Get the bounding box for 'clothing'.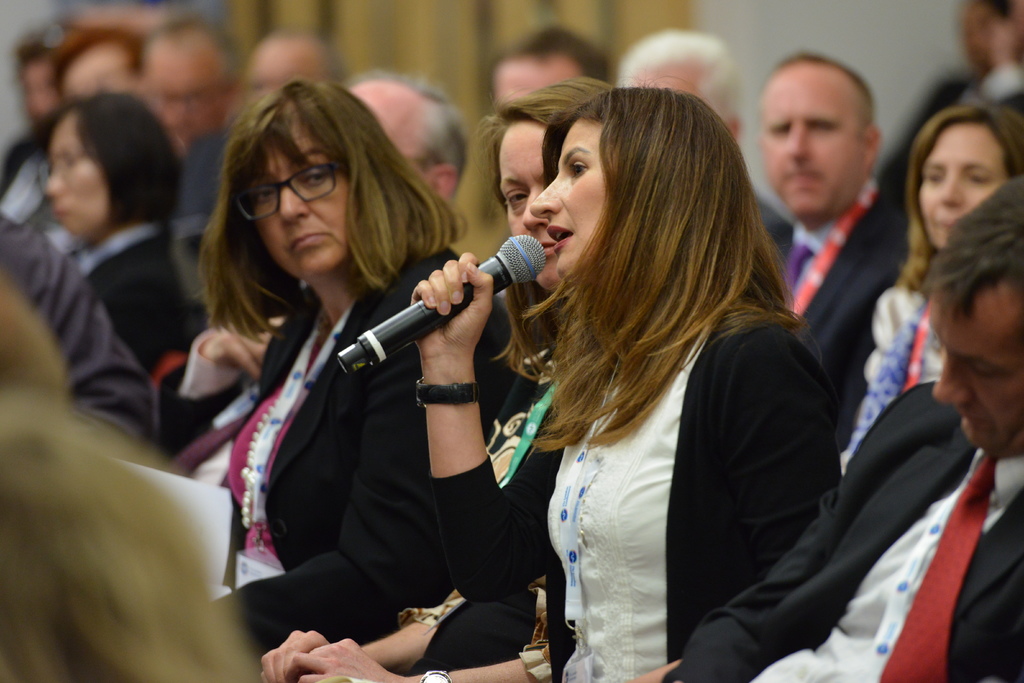
Rect(842, 276, 938, 462).
